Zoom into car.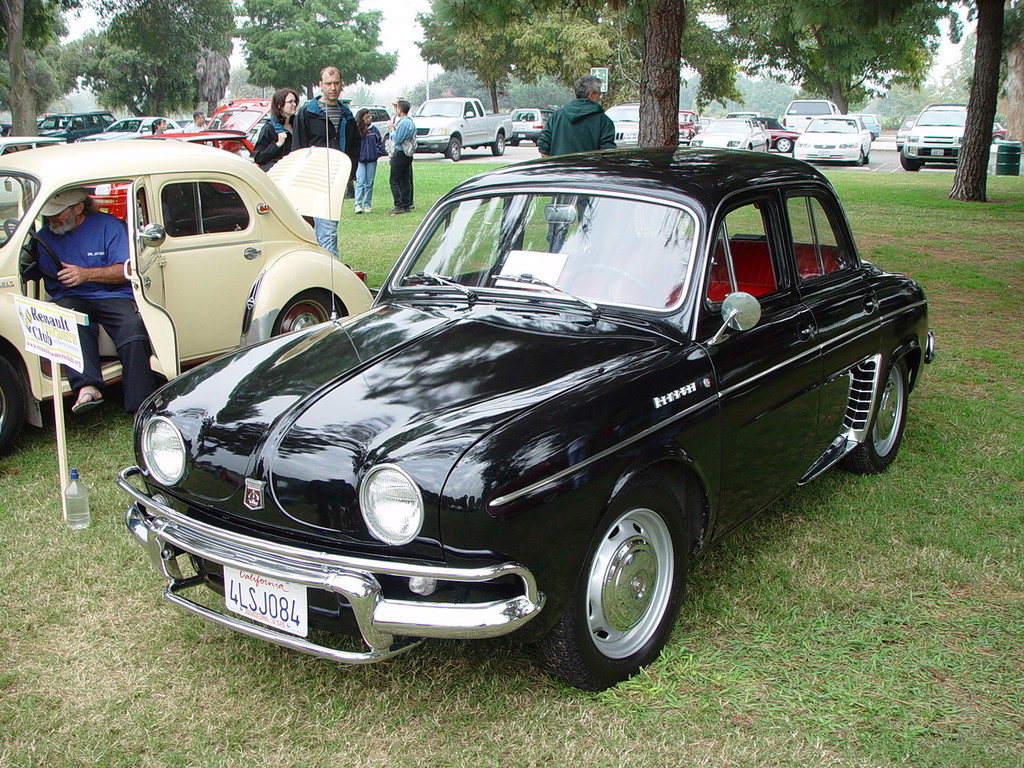
Zoom target: box=[125, 154, 894, 690].
